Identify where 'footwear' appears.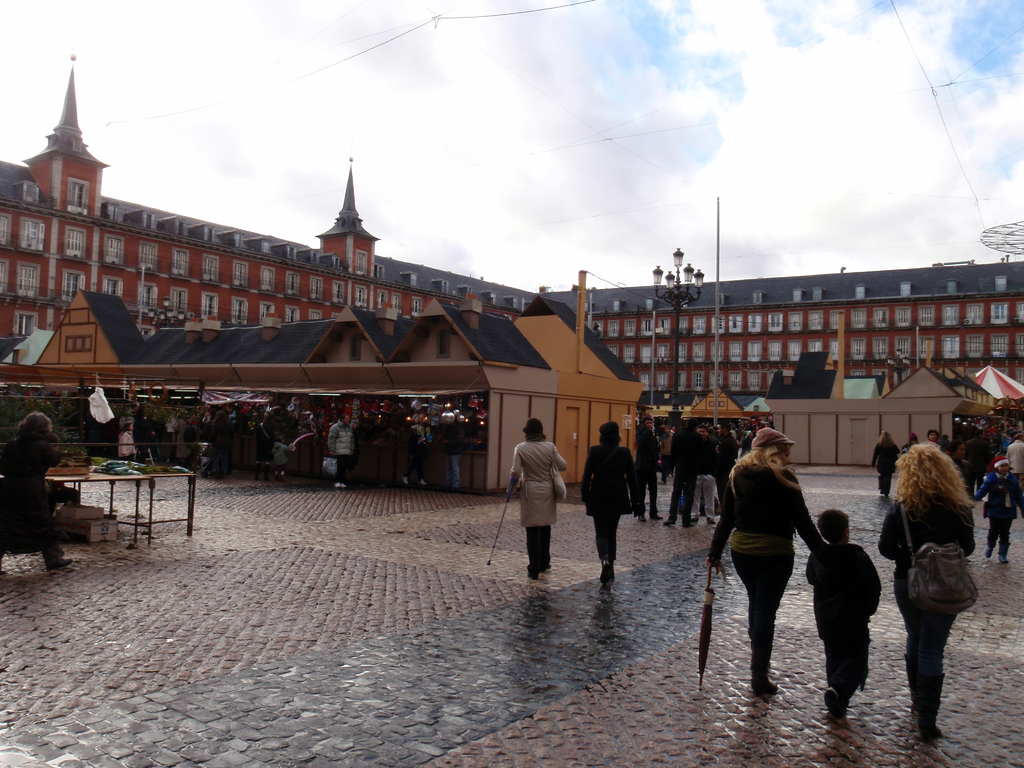
Appears at [x1=666, y1=512, x2=673, y2=524].
